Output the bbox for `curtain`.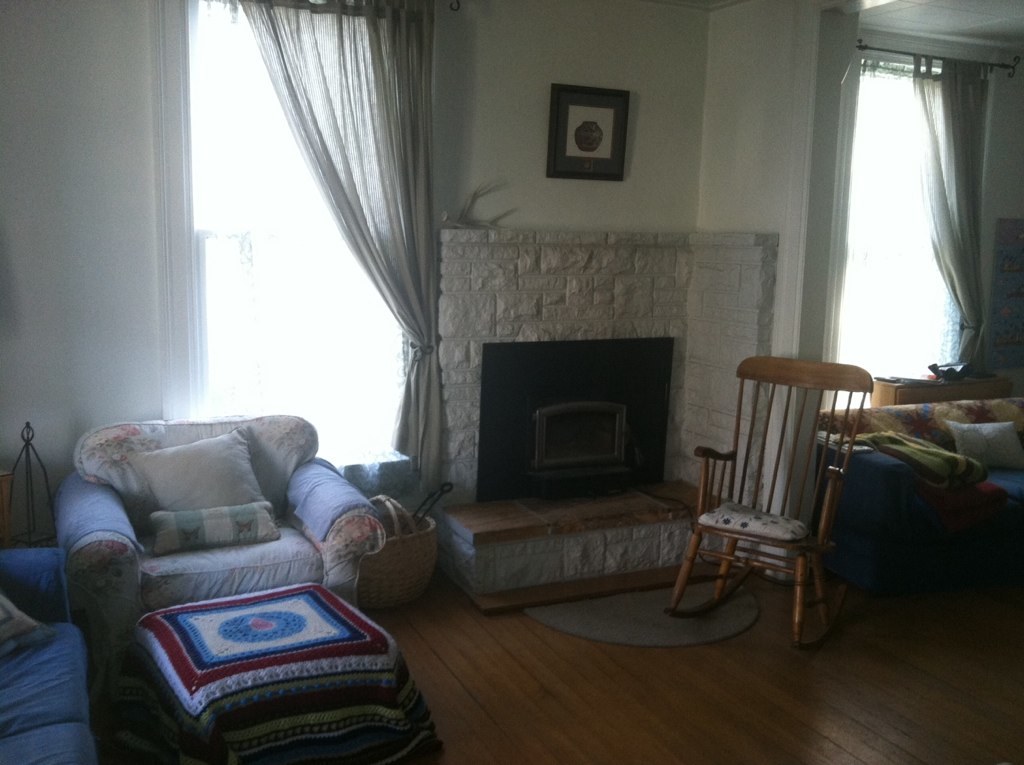
left=259, top=5, right=437, bottom=470.
